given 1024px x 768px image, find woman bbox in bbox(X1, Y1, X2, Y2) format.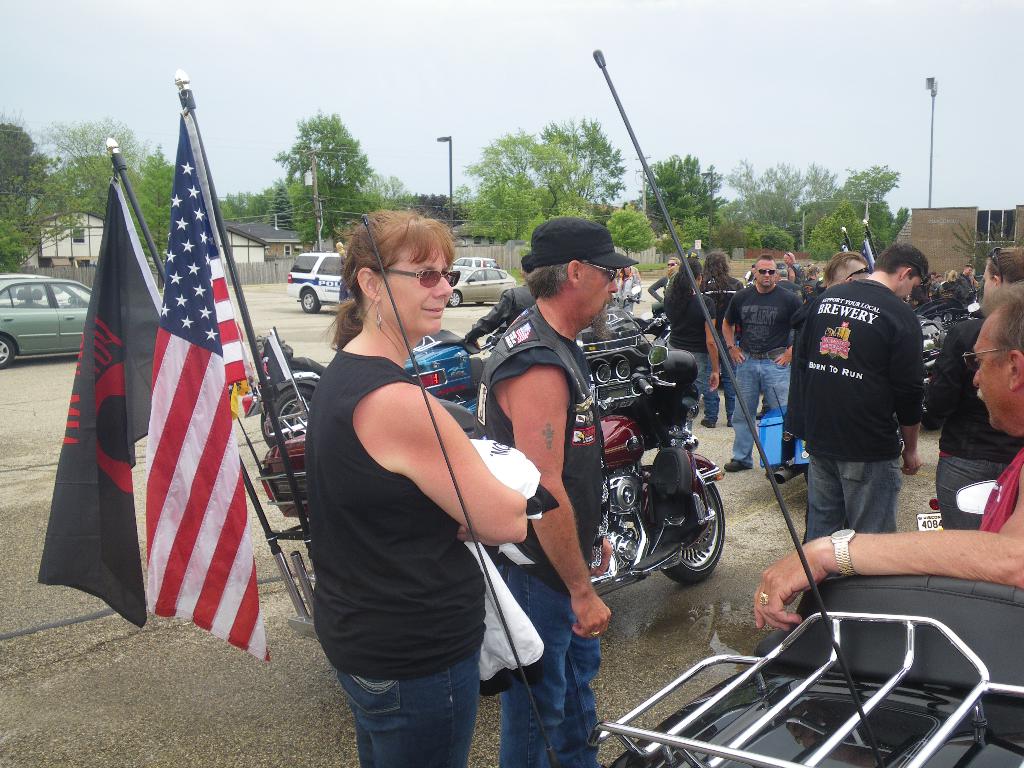
bbox(663, 258, 718, 437).
